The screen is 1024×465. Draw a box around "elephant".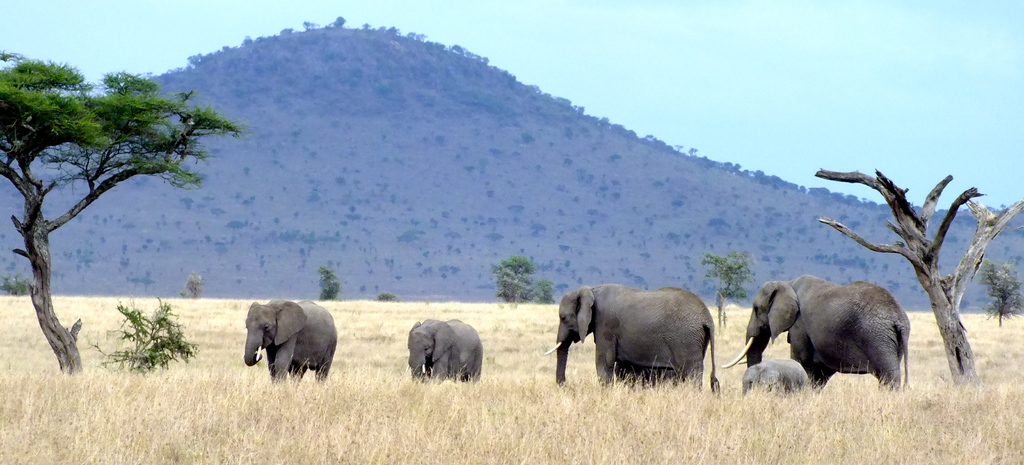
{"left": 413, "top": 313, "right": 483, "bottom": 399}.
